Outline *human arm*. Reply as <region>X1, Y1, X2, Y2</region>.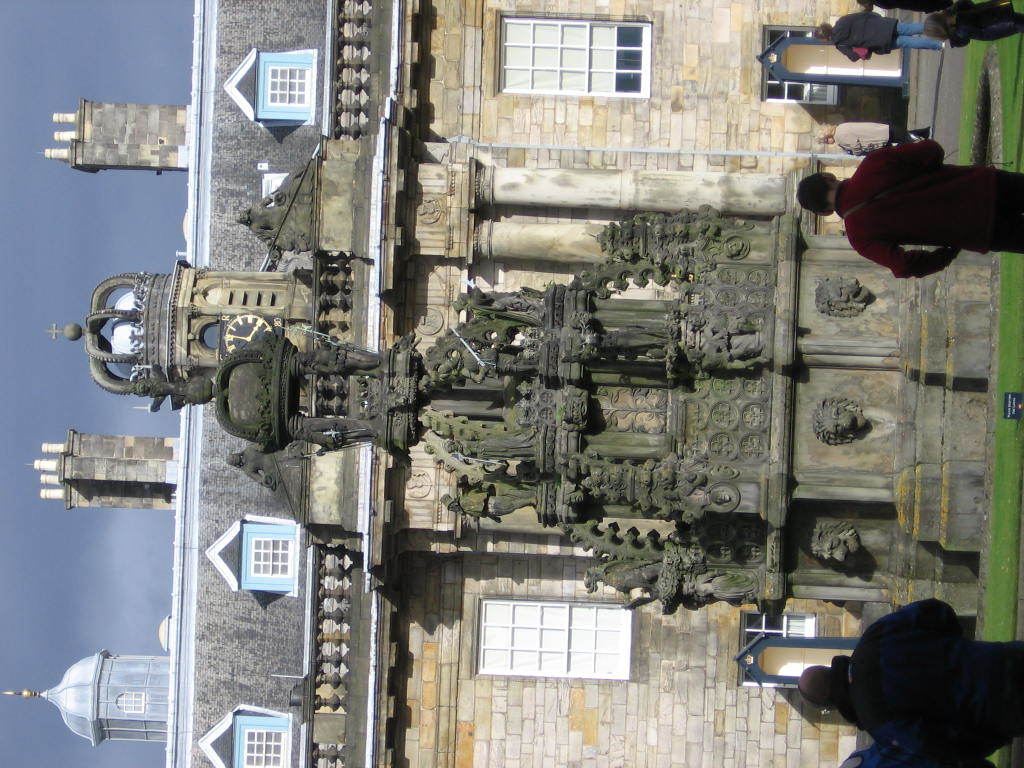
<region>924, 27, 956, 45</region>.
